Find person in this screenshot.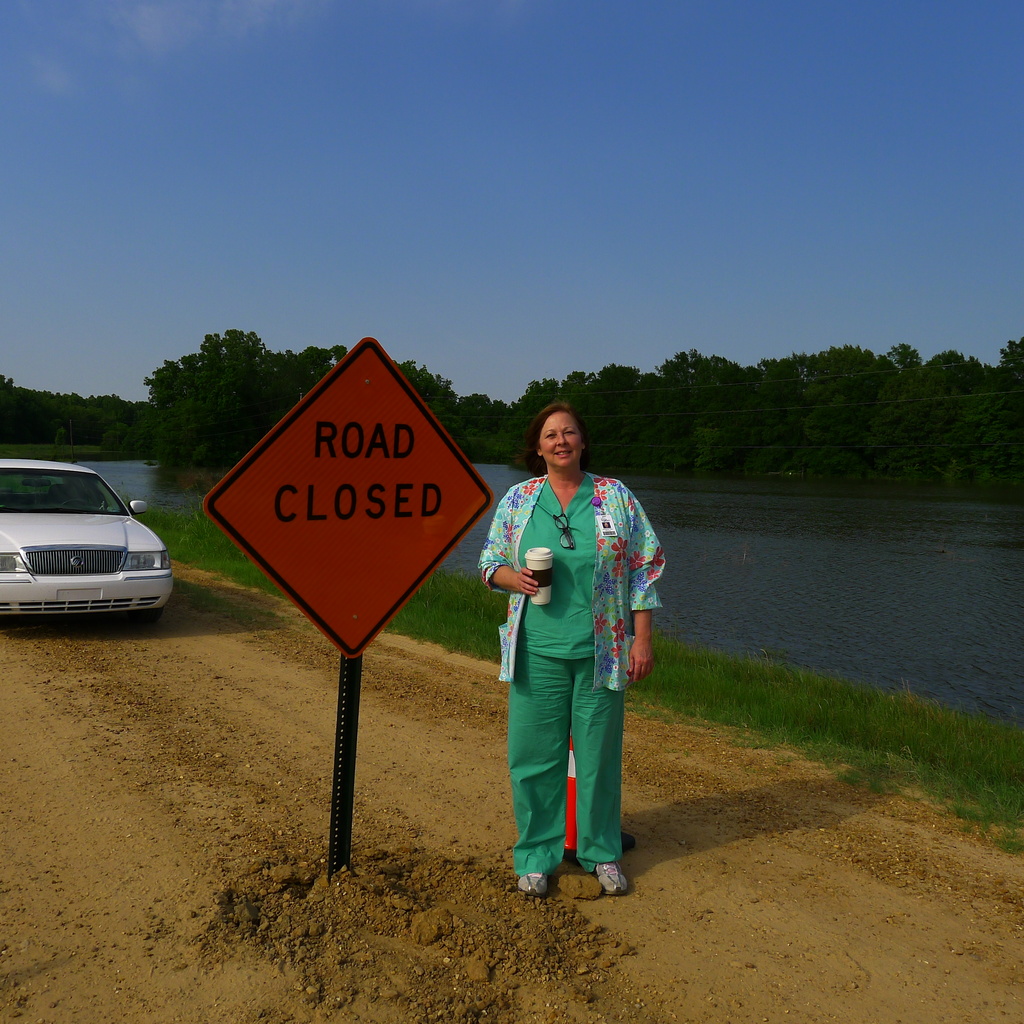
The bounding box for person is x1=490, y1=391, x2=648, y2=899.
